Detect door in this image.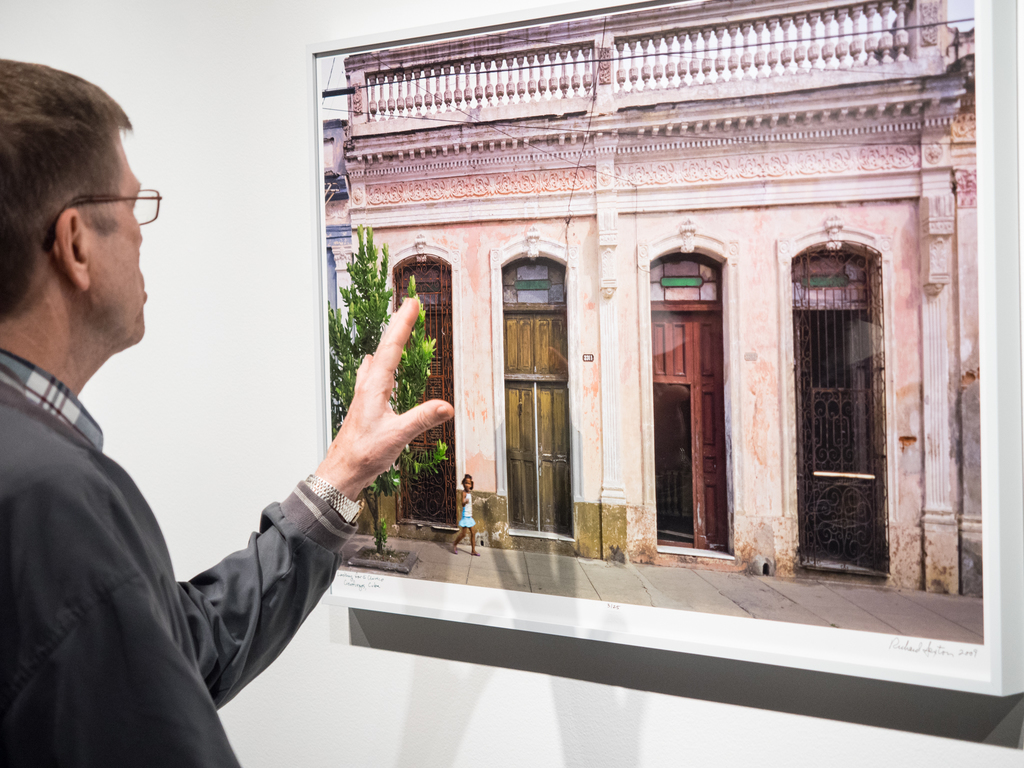
Detection: BBox(652, 309, 731, 552).
